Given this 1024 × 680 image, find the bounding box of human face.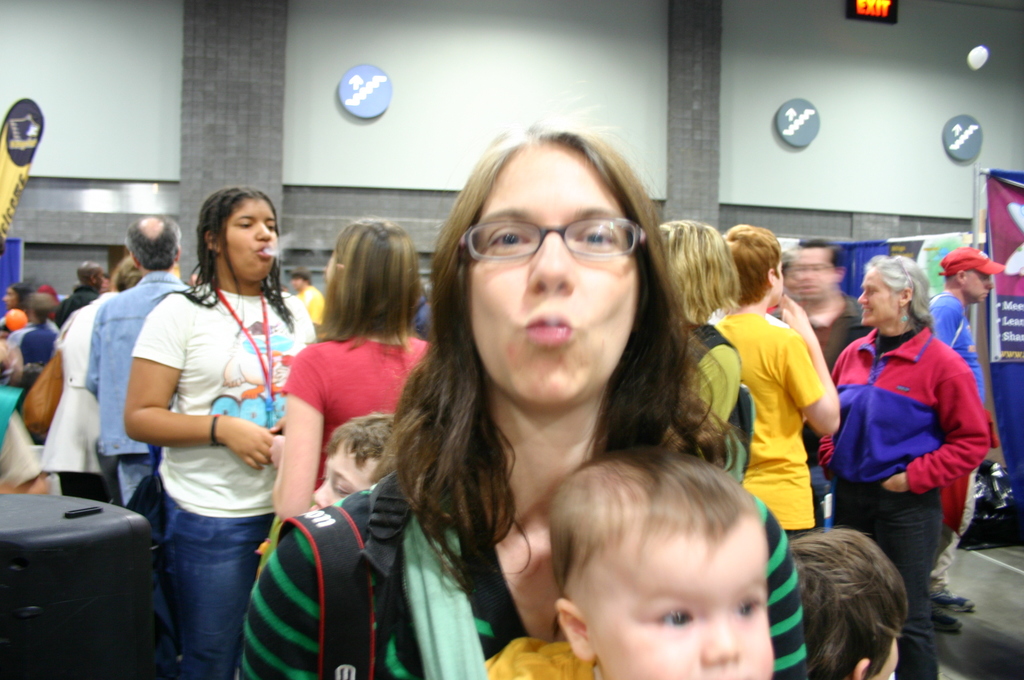
469 151 640 400.
